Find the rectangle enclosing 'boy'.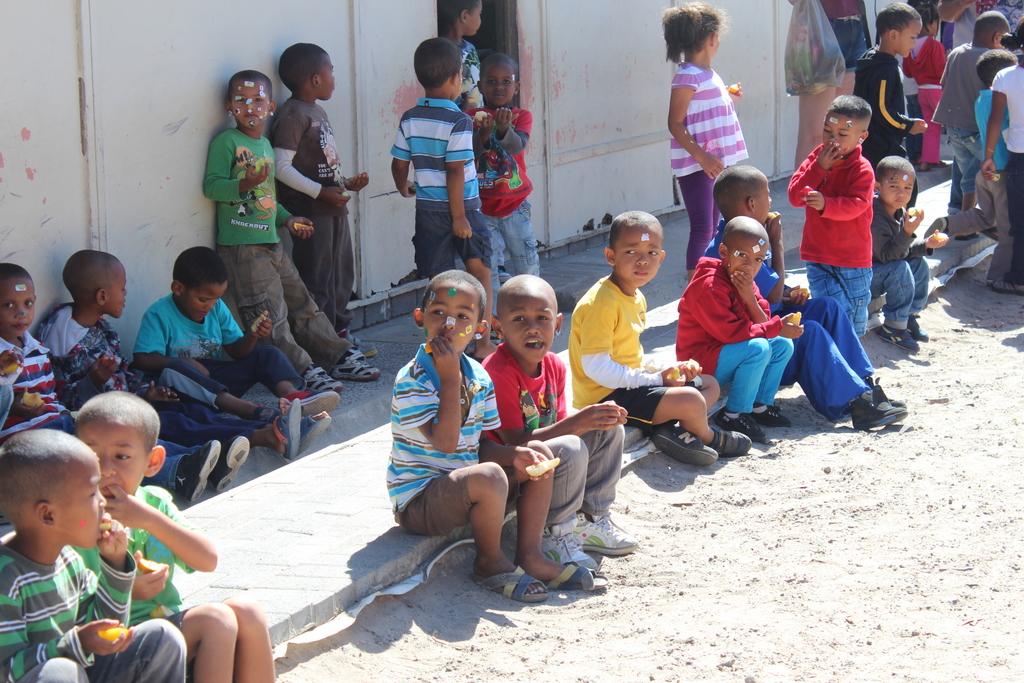
(left=465, top=51, right=531, bottom=292).
